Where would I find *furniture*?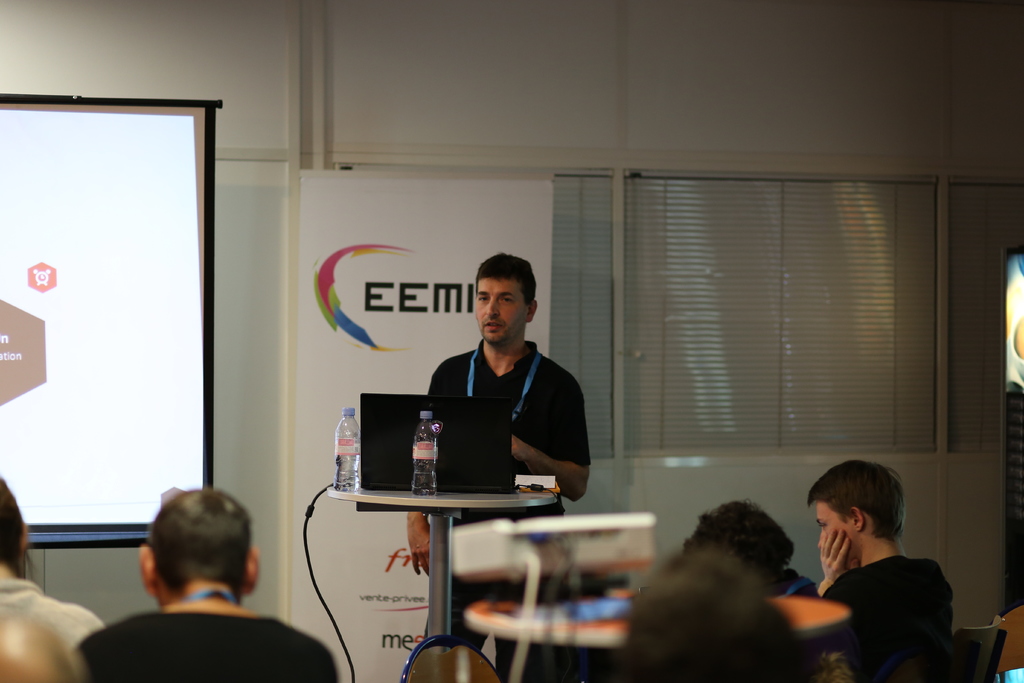
At [948,625,1008,682].
